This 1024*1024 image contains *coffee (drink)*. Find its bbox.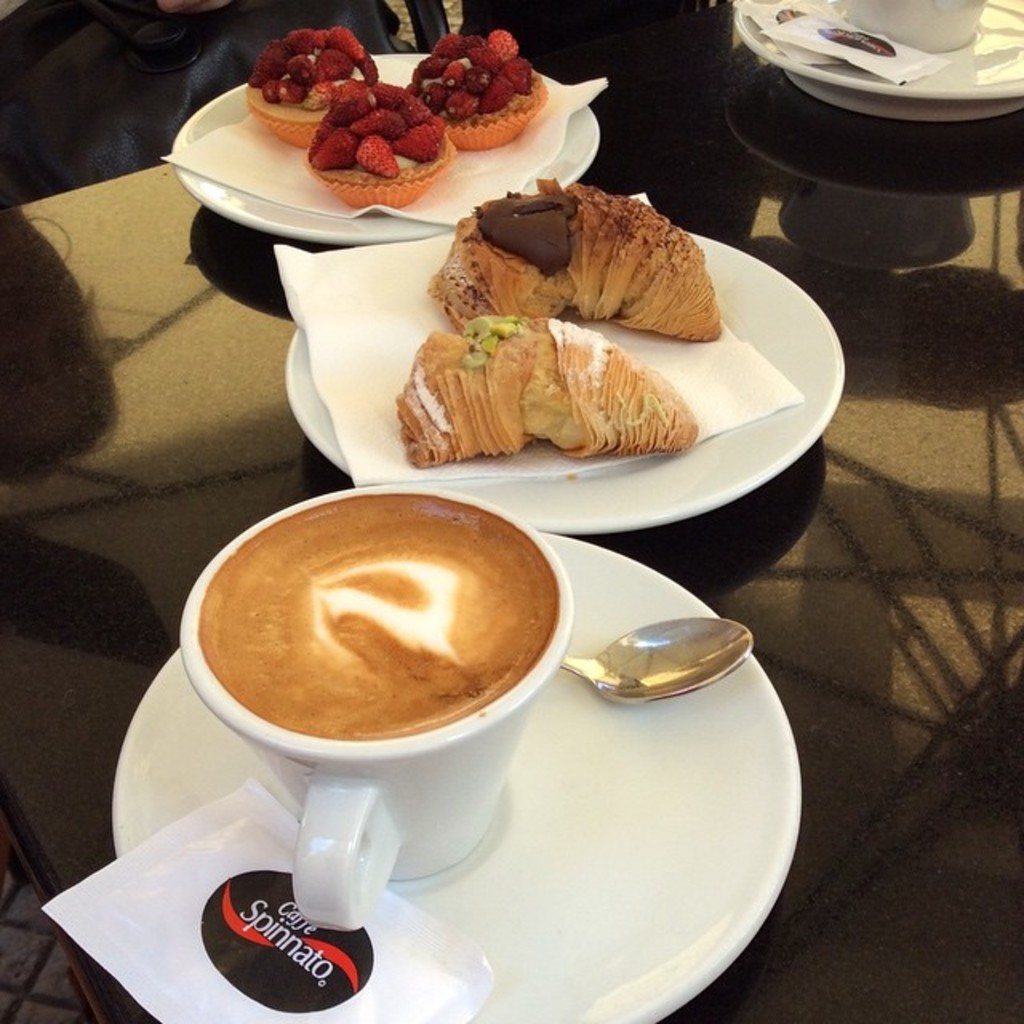
box=[187, 496, 560, 736].
